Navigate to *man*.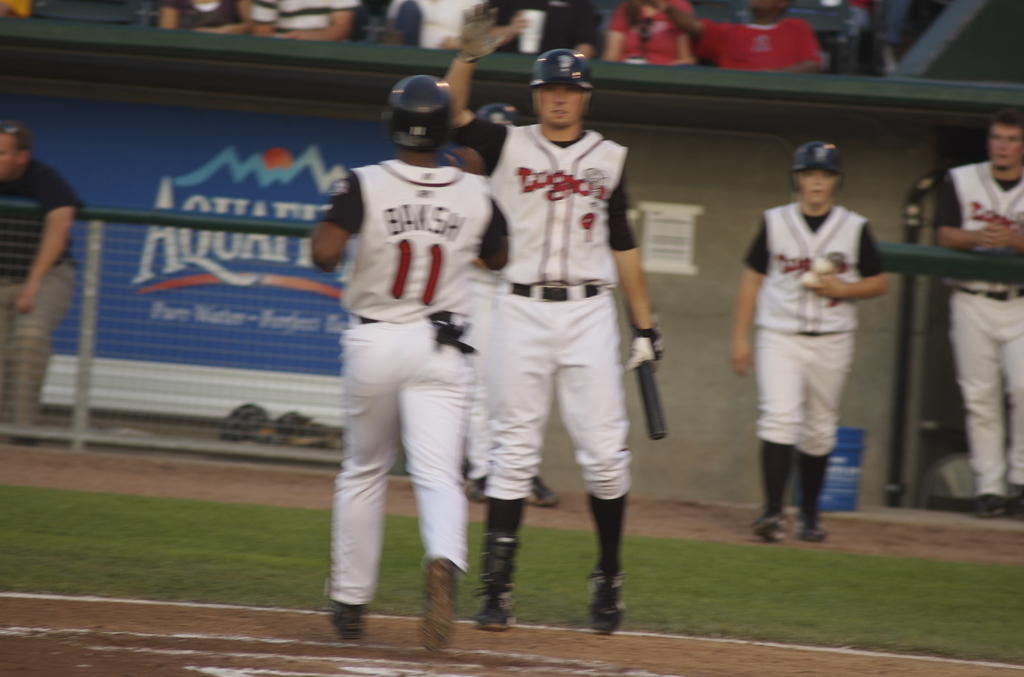
Navigation target: (0, 117, 86, 442).
